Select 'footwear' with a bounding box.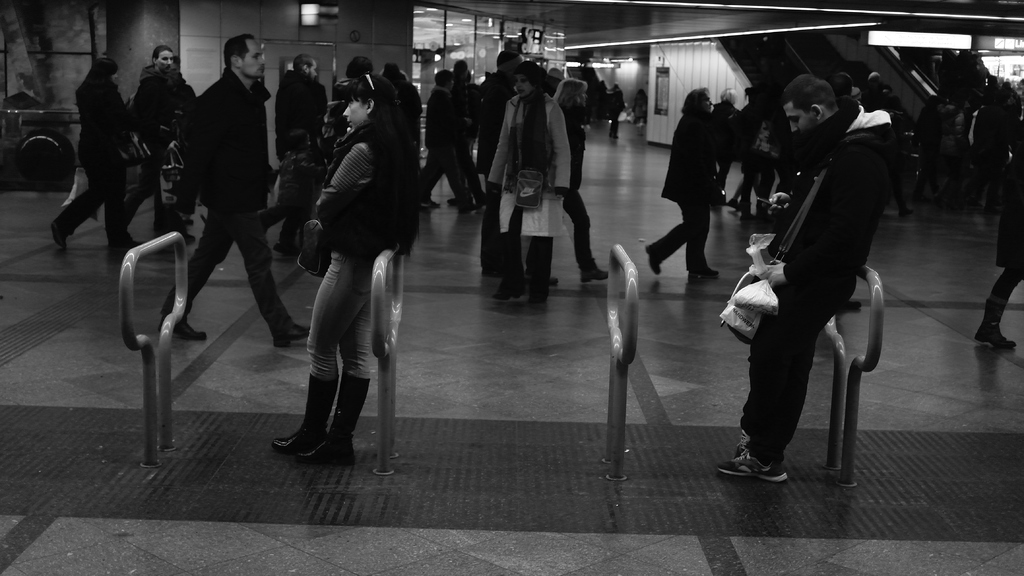
Rect(270, 316, 311, 351).
